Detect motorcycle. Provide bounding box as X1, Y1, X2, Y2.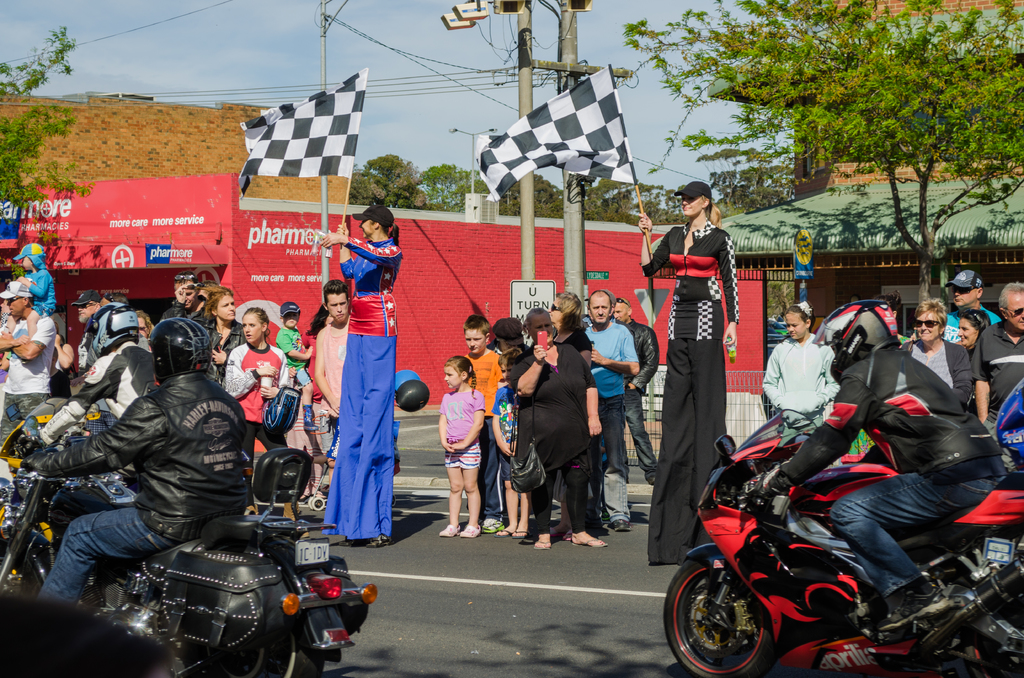
0, 387, 380, 677.
